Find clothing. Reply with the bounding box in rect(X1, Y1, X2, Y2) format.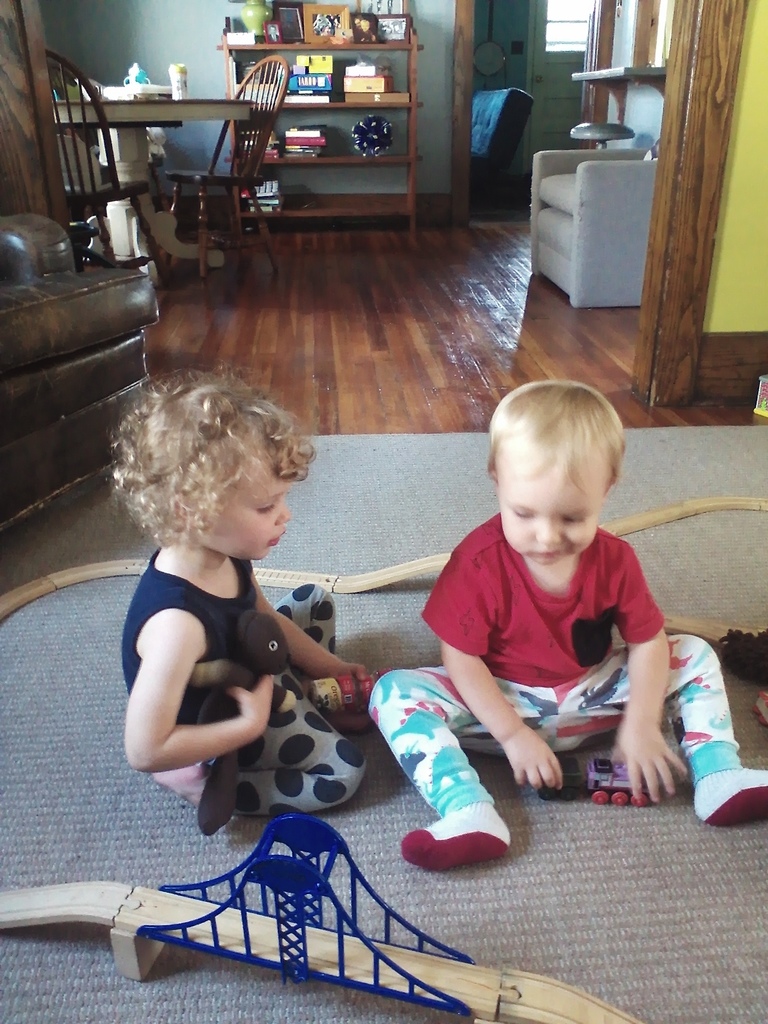
rect(196, 605, 369, 810).
